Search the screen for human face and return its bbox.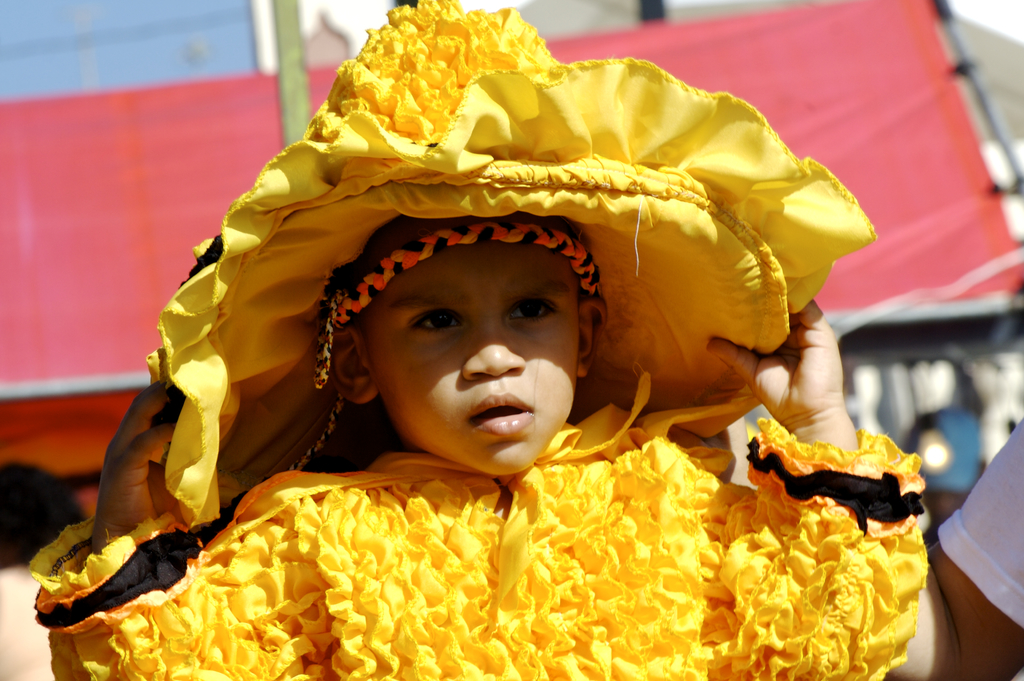
Found: x1=359 y1=240 x2=574 y2=472.
